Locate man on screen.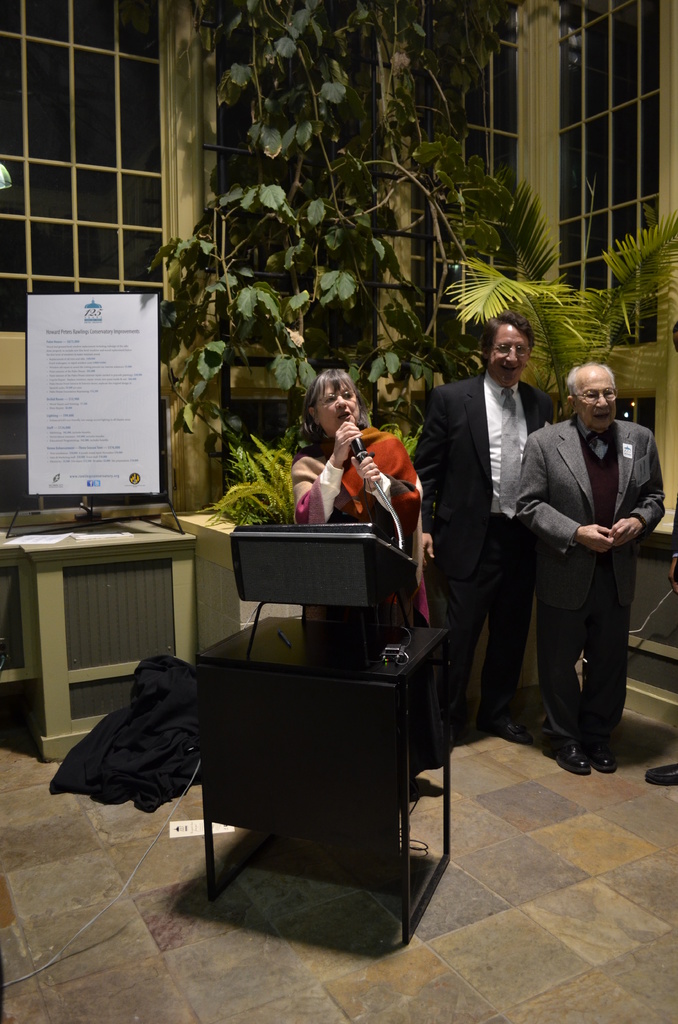
On screen at BBox(520, 345, 663, 776).
